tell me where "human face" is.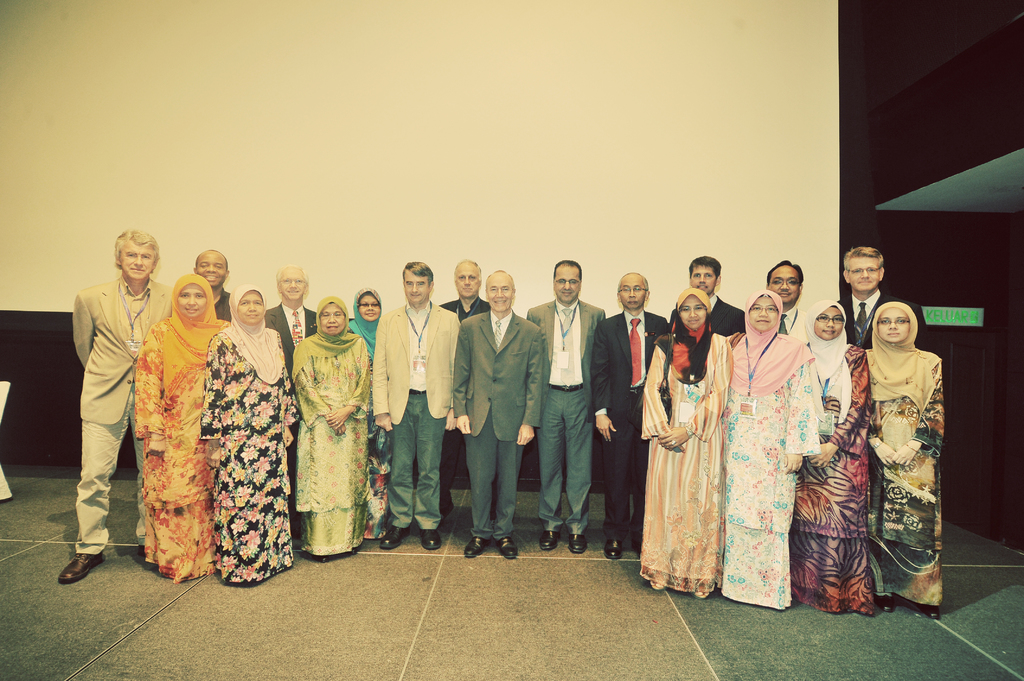
"human face" is at x1=485, y1=274, x2=513, y2=311.
